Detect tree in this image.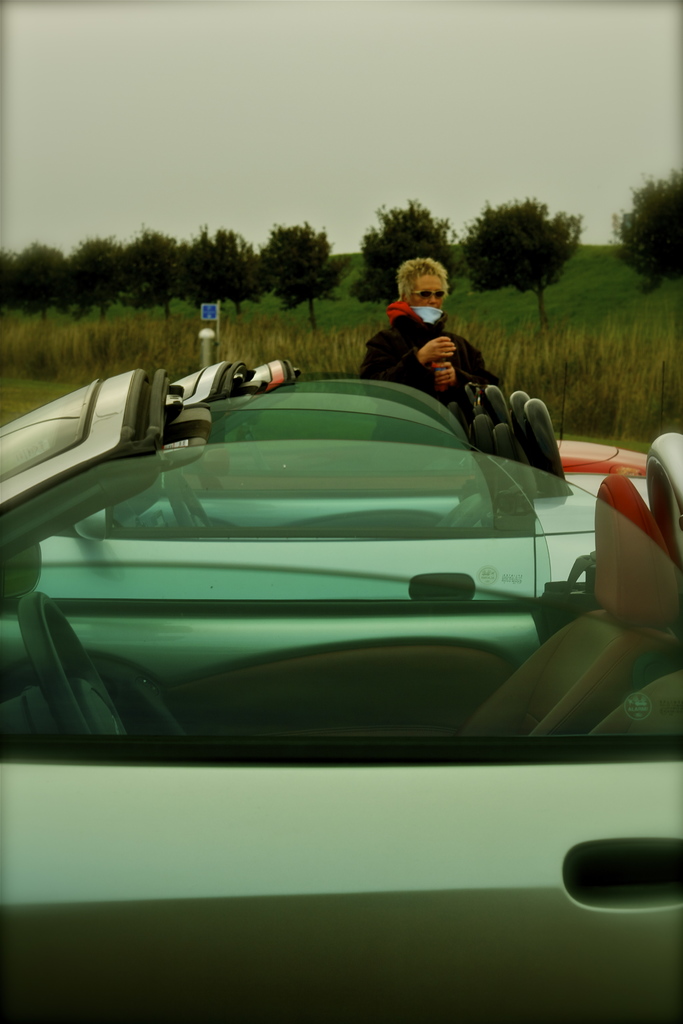
Detection: detection(450, 193, 586, 328).
